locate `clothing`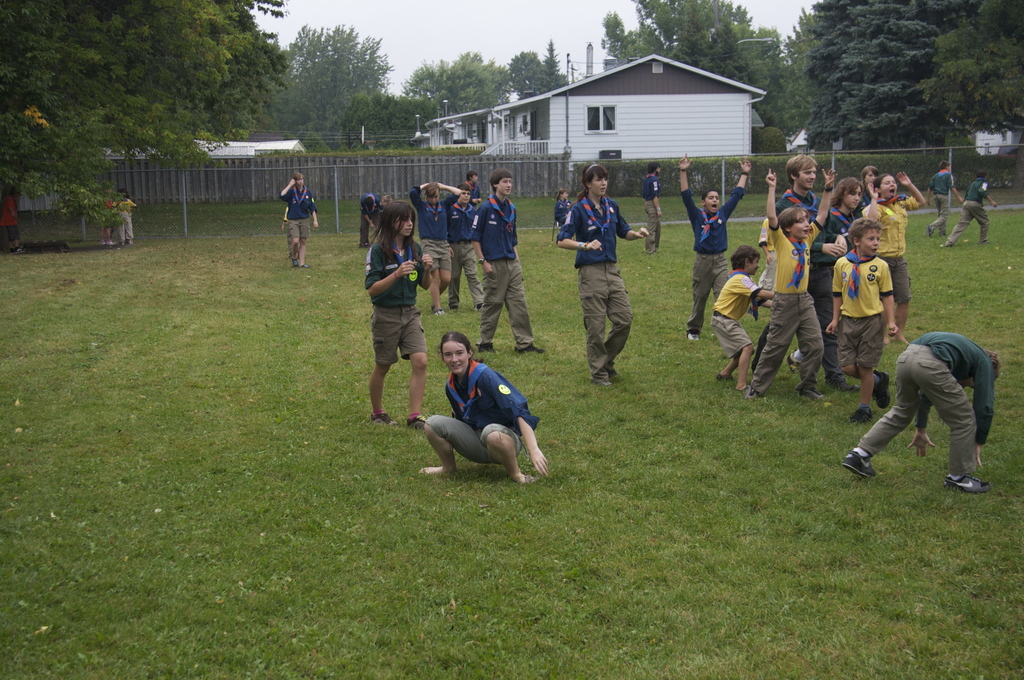
(left=685, top=186, right=744, bottom=336)
